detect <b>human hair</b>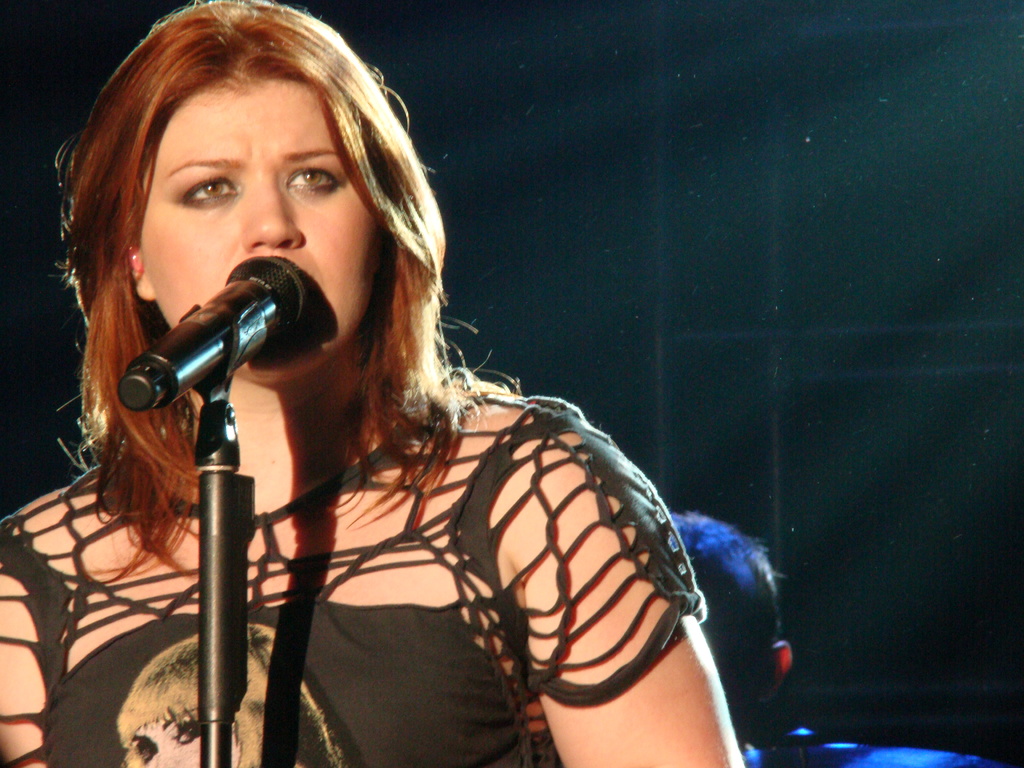
<bbox>49, 0, 470, 577</bbox>
